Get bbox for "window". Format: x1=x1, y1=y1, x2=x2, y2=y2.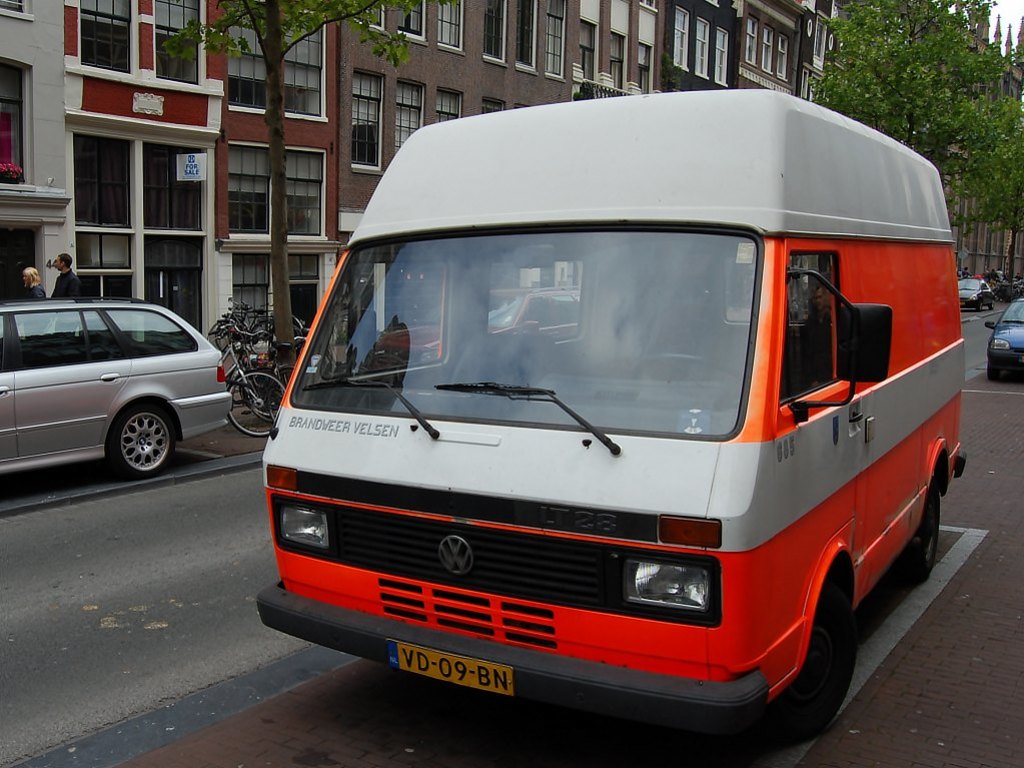
x1=231, y1=254, x2=279, y2=332.
